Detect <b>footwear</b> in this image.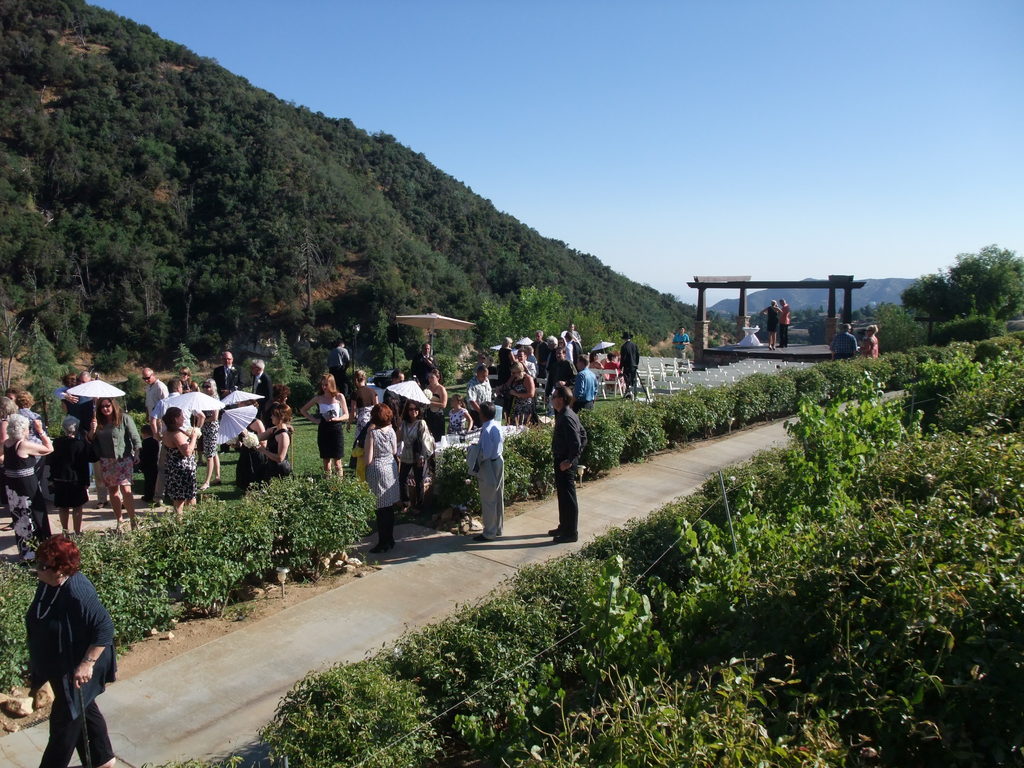
Detection: 398:504:410:515.
